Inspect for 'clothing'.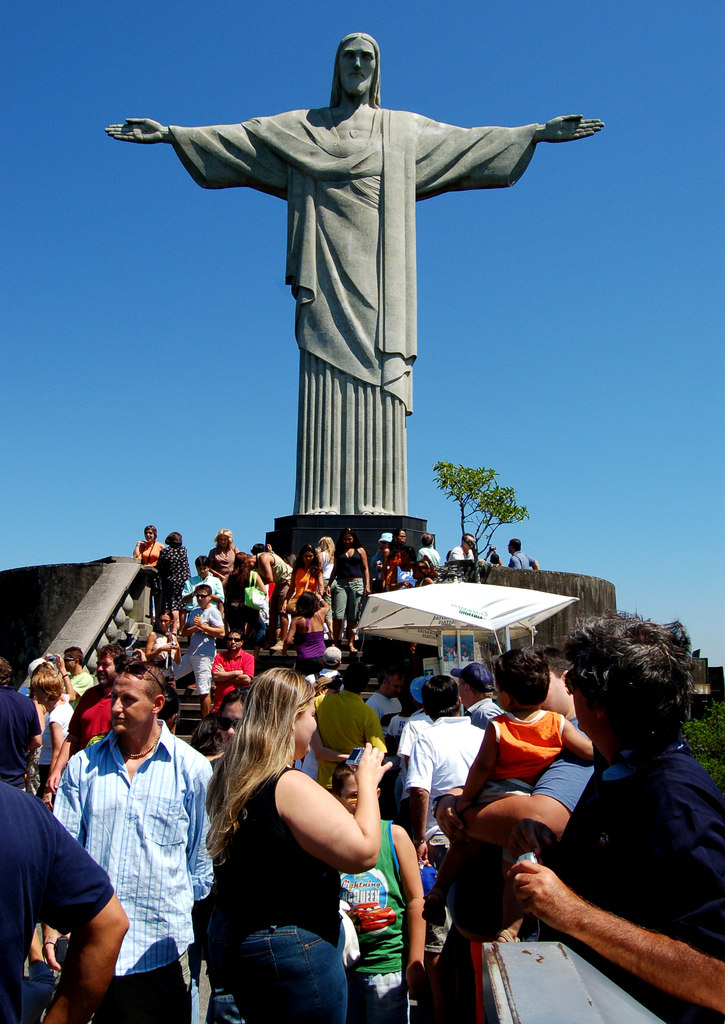
Inspection: locate(505, 550, 526, 572).
